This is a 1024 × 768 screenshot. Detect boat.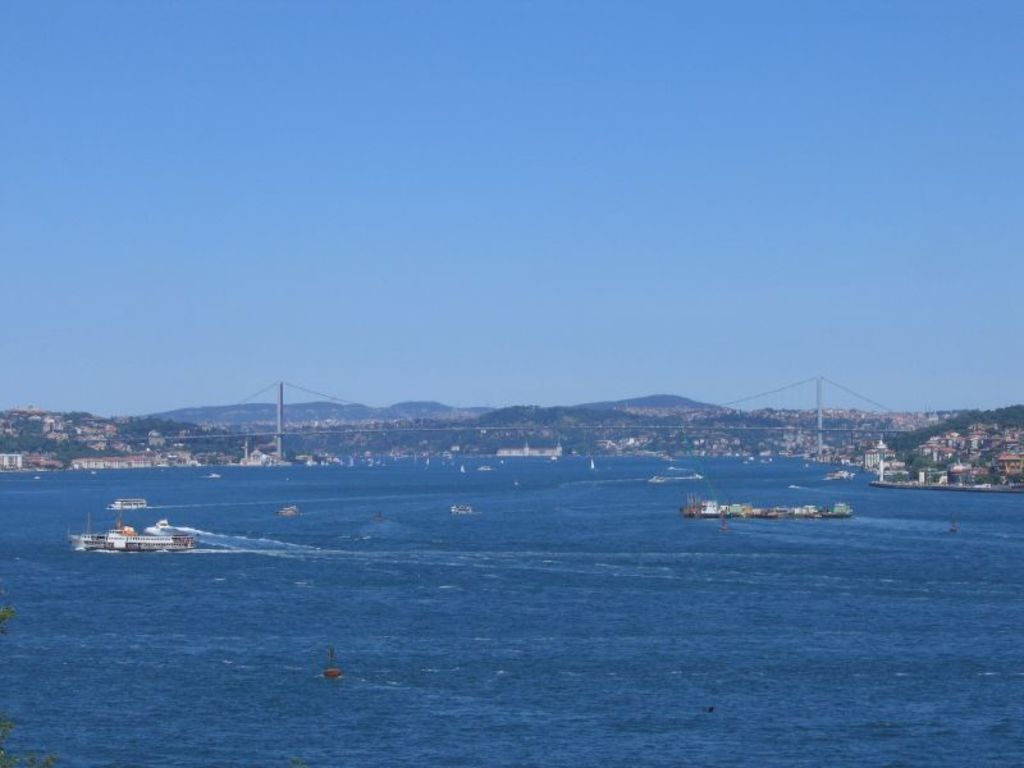
locate(645, 474, 666, 485).
